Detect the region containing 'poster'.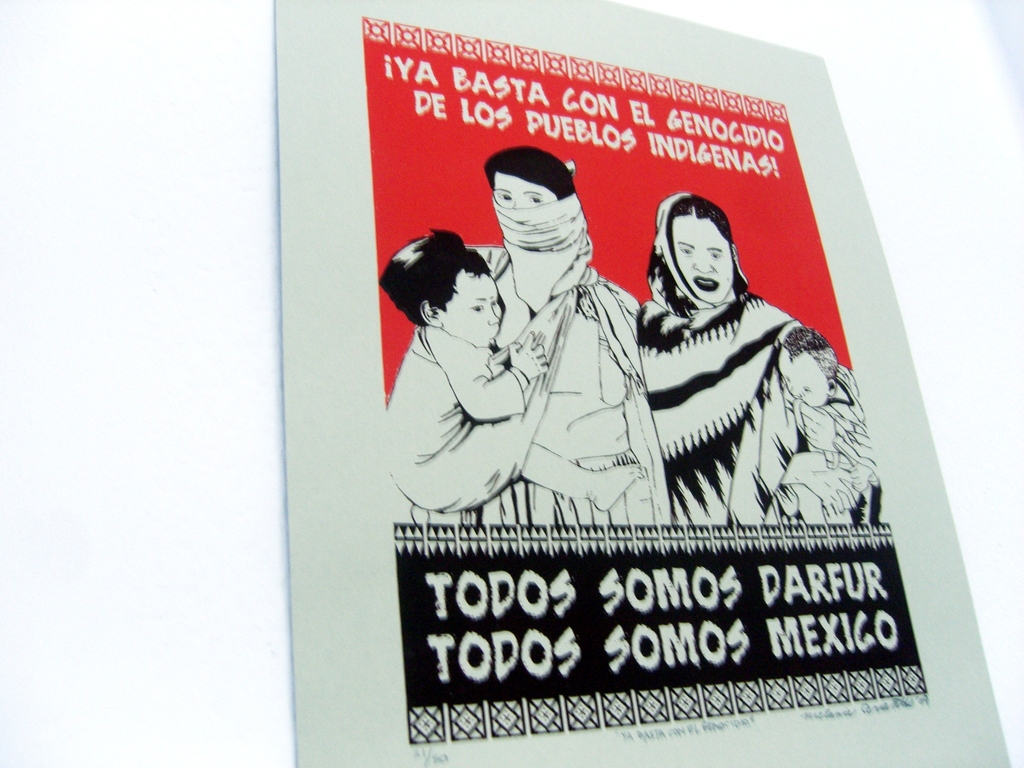
bbox(273, 0, 1008, 767).
